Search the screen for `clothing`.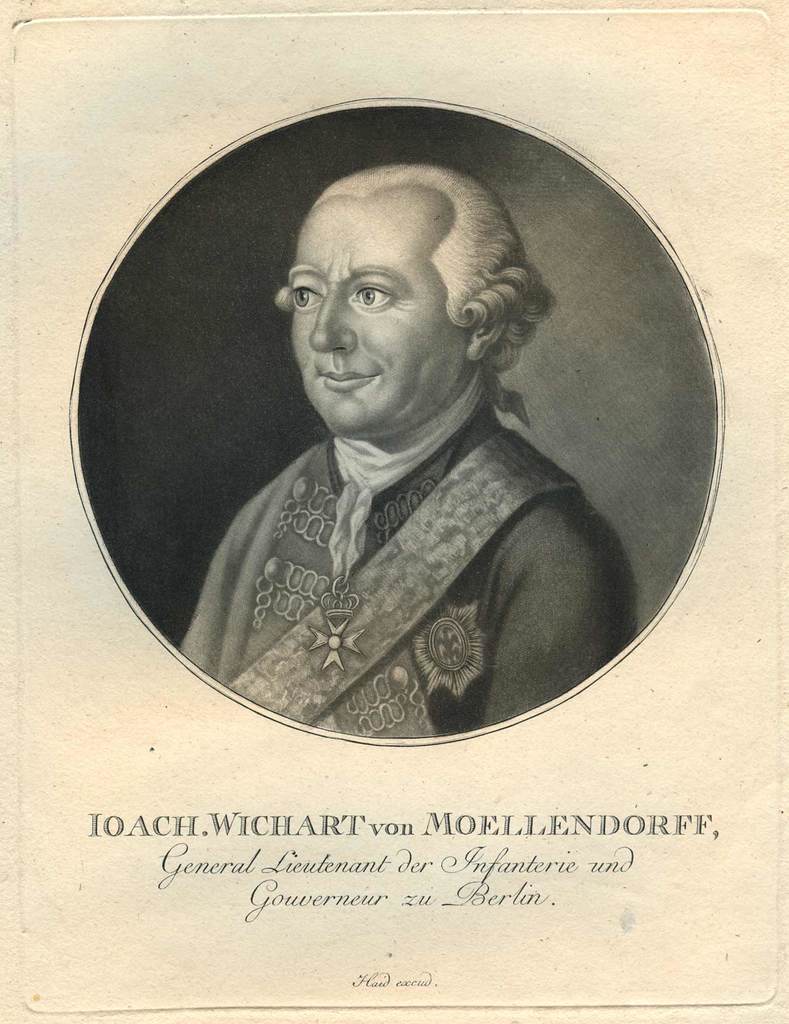
Found at 166 308 584 746.
